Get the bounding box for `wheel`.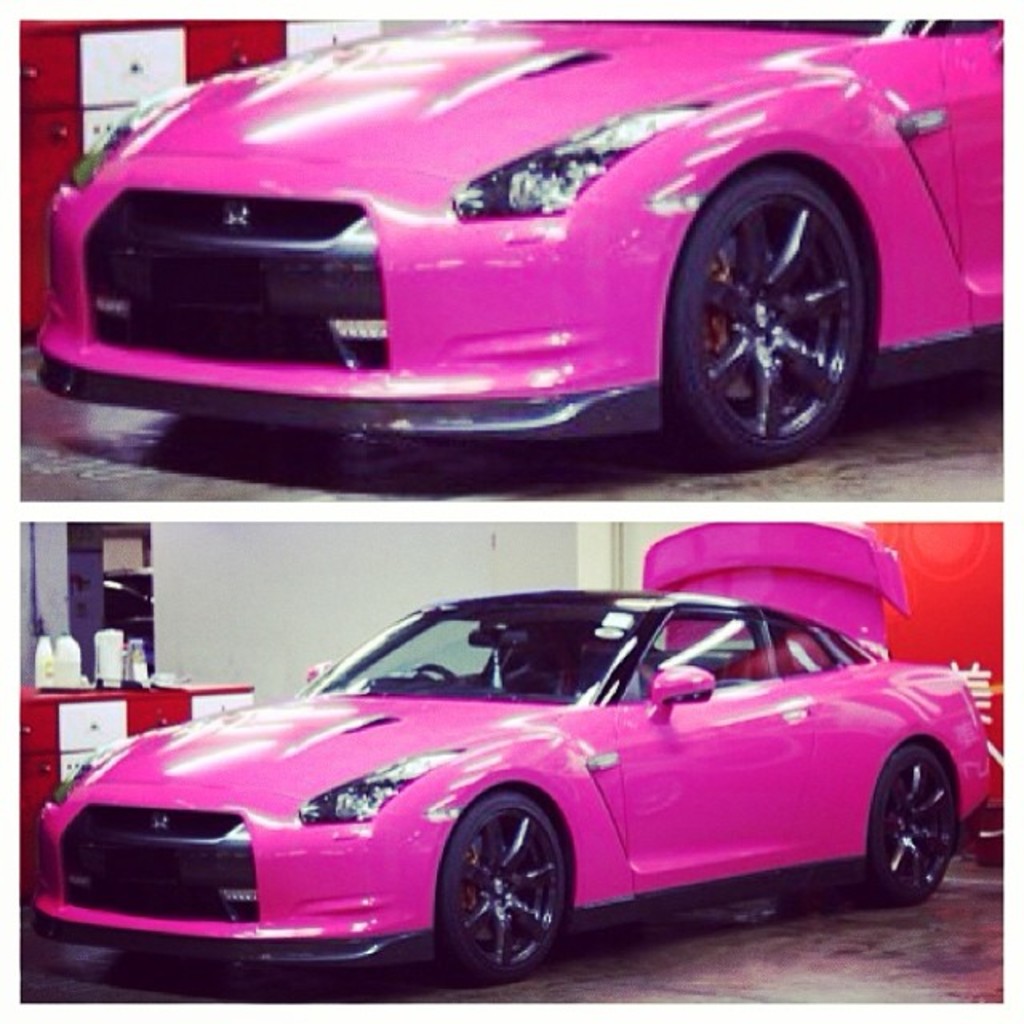
{"x1": 667, "y1": 163, "x2": 869, "y2": 467}.
